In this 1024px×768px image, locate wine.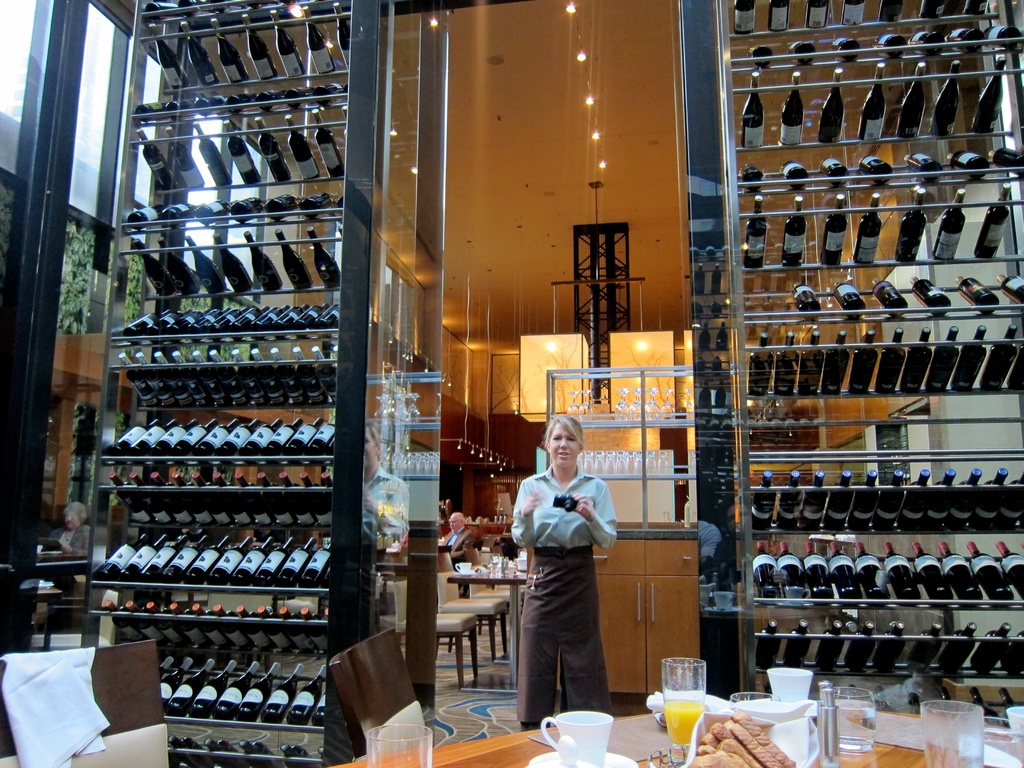
Bounding box: 323,565,332,581.
